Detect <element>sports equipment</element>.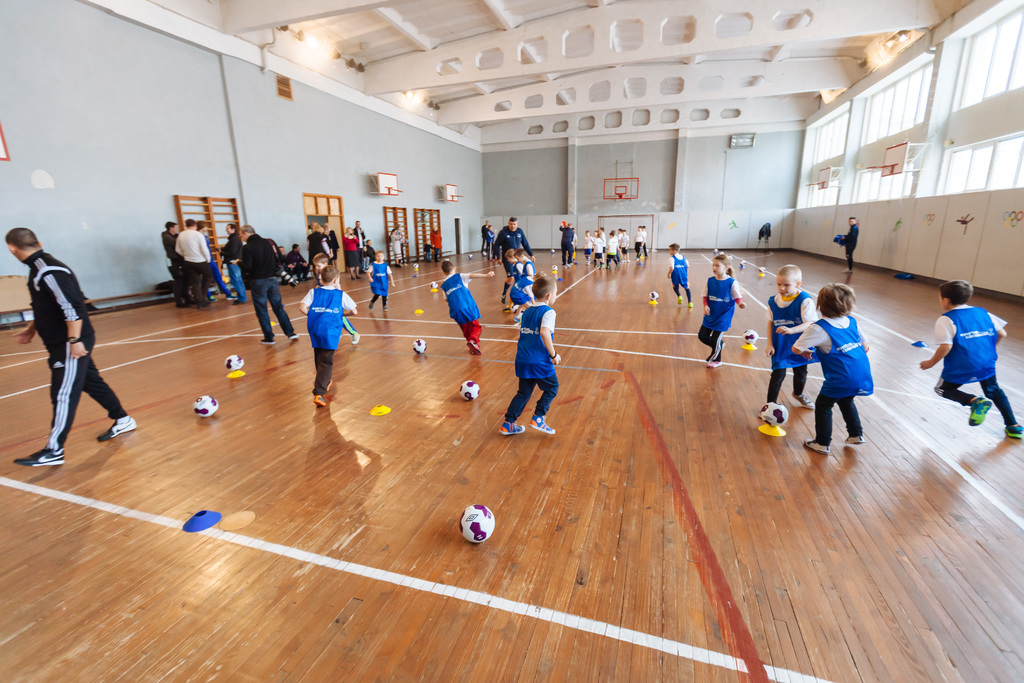
Detected at l=740, t=258, r=746, b=264.
